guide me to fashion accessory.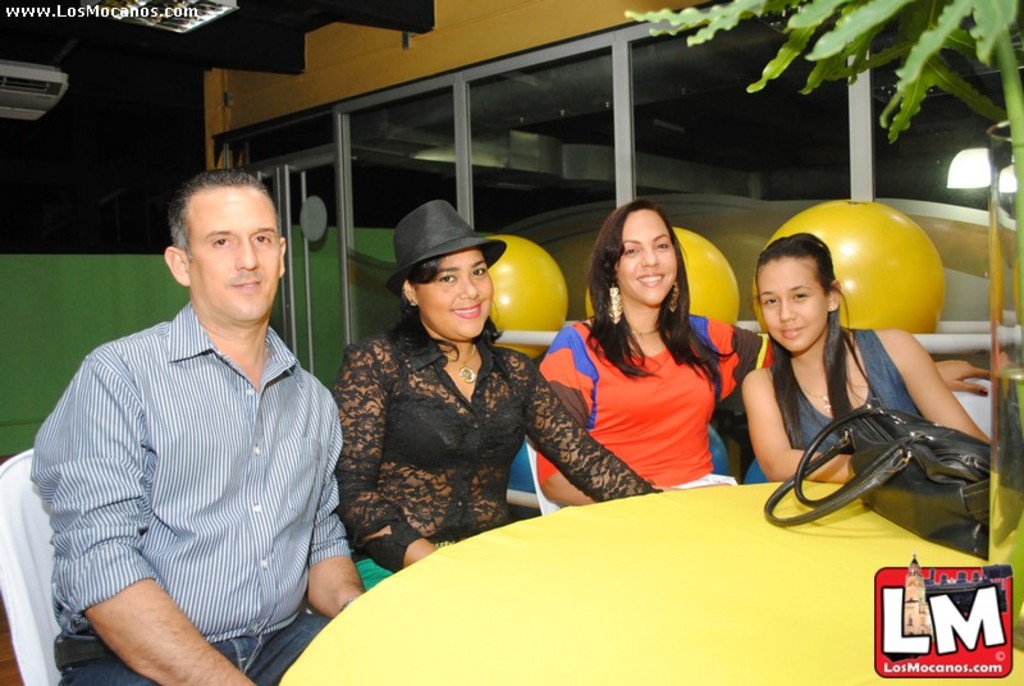
Guidance: x1=603, y1=288, x2=626, y2=330.
